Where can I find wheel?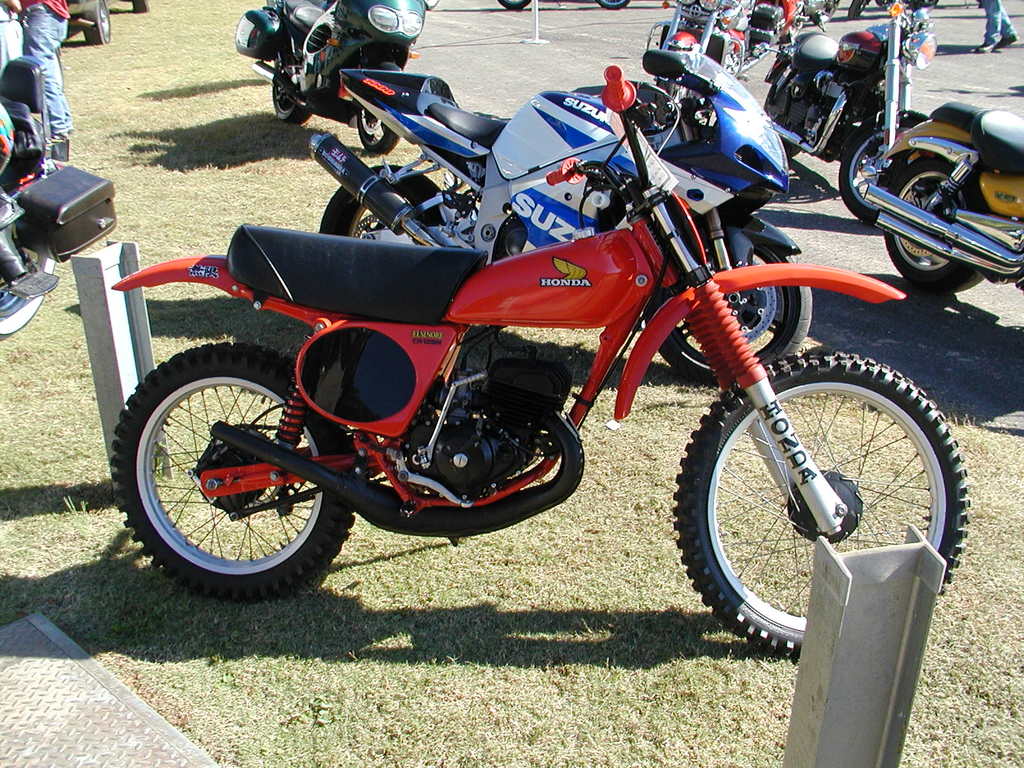
You can find it at box(497, 0, 530, 9).
